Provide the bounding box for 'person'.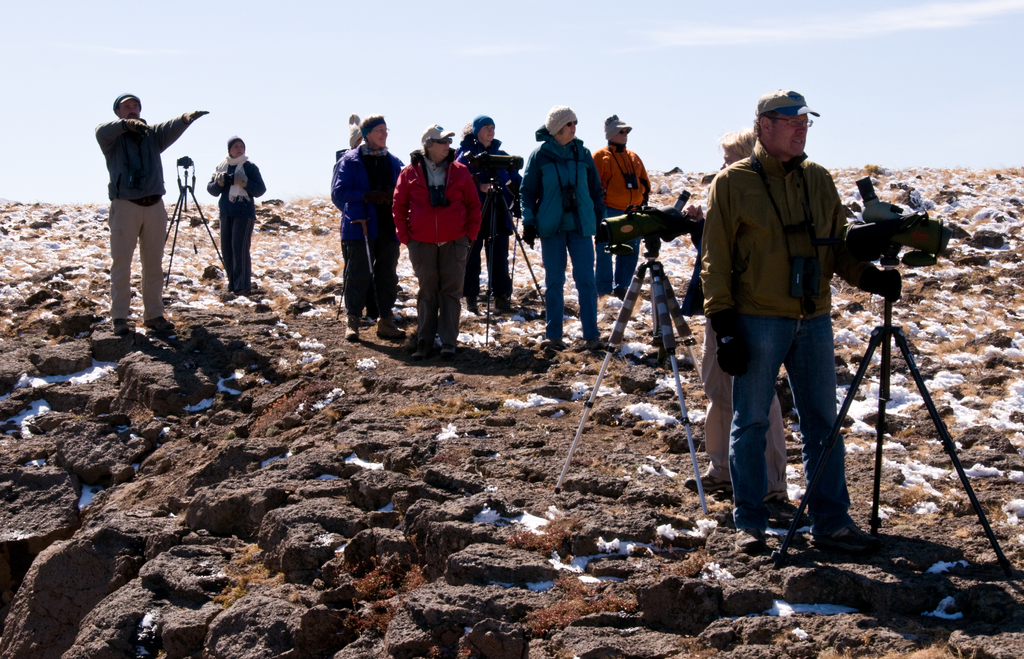
box=[703, 86, 904, 548].
